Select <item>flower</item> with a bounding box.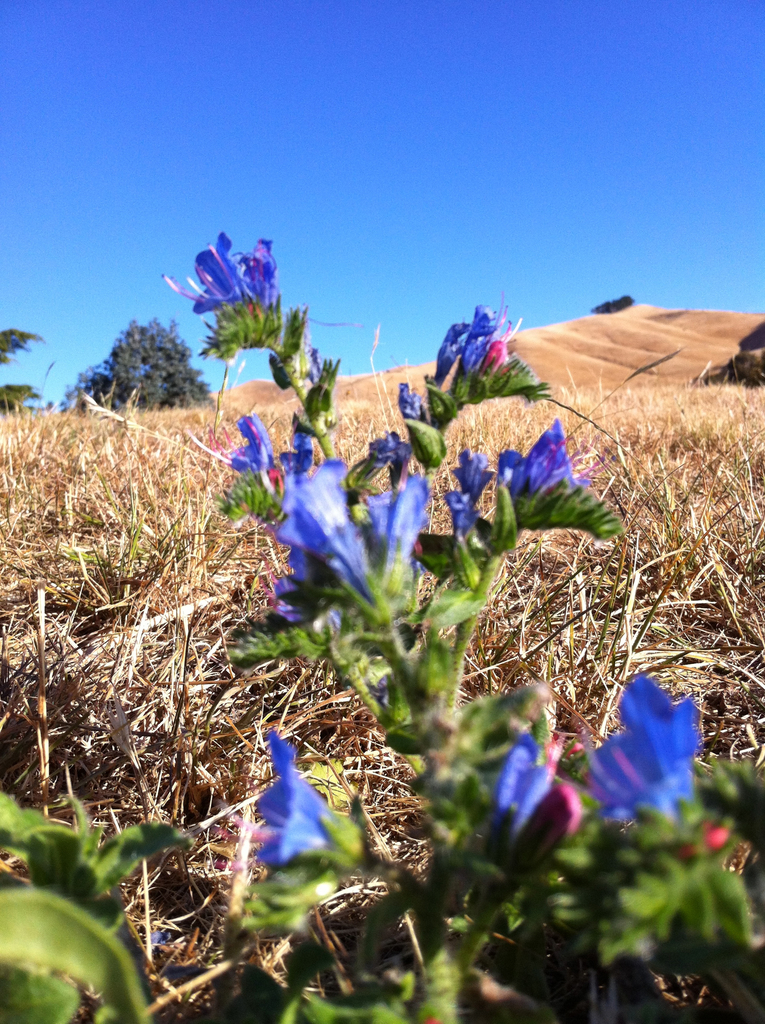
x1=578 y1=679 x2=707 y2=824.
